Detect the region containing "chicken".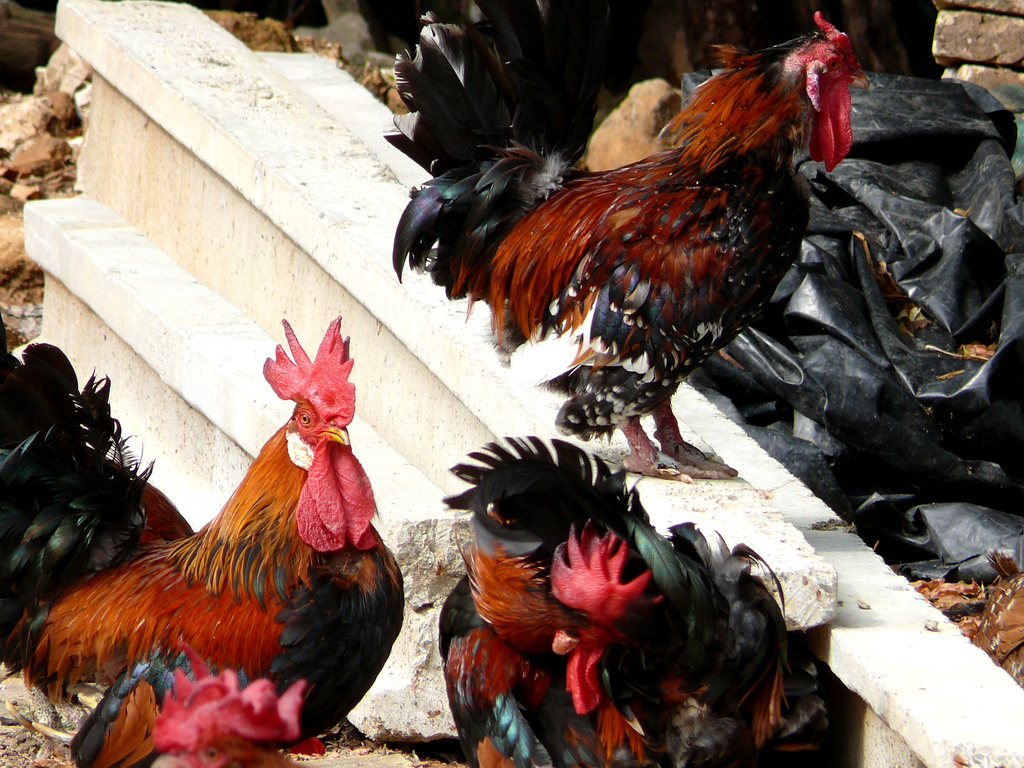
bbox=(436, 433, 860, 767).
